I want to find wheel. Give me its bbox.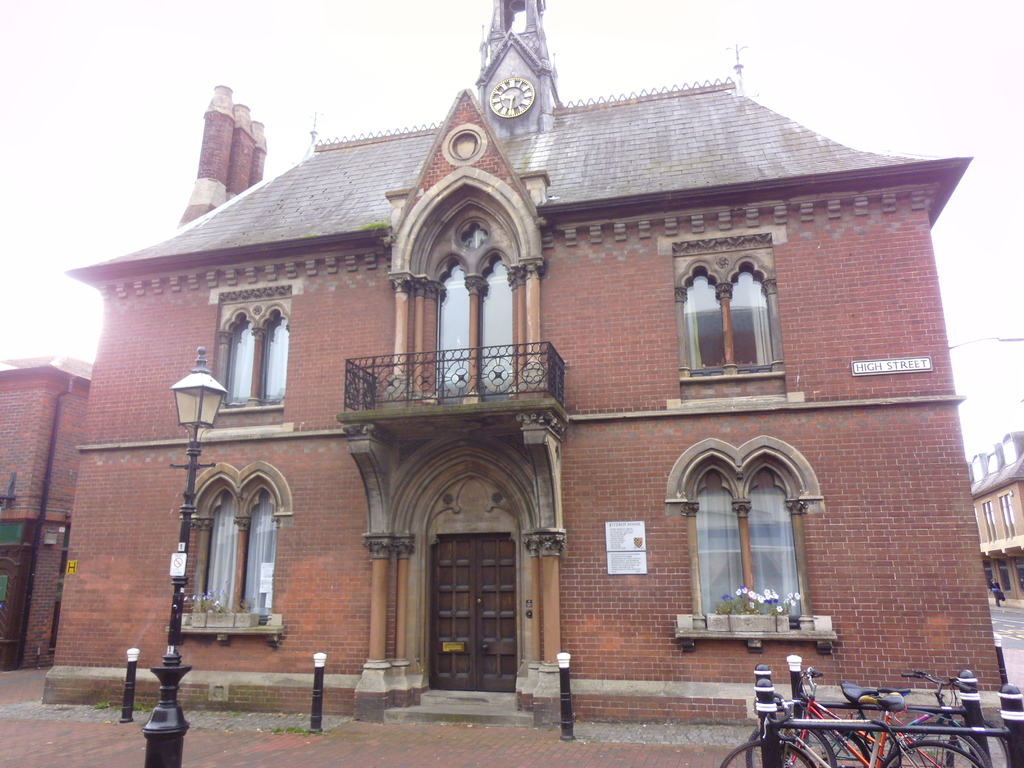
locate(888, 719, 995, 767).
